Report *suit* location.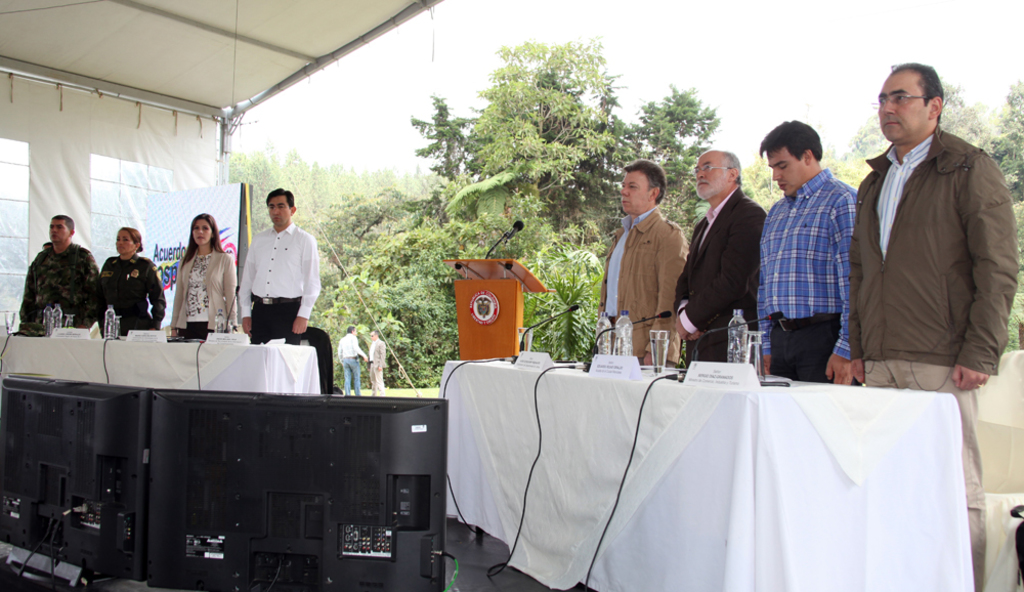
Report: 367, 335, 389, 397.
